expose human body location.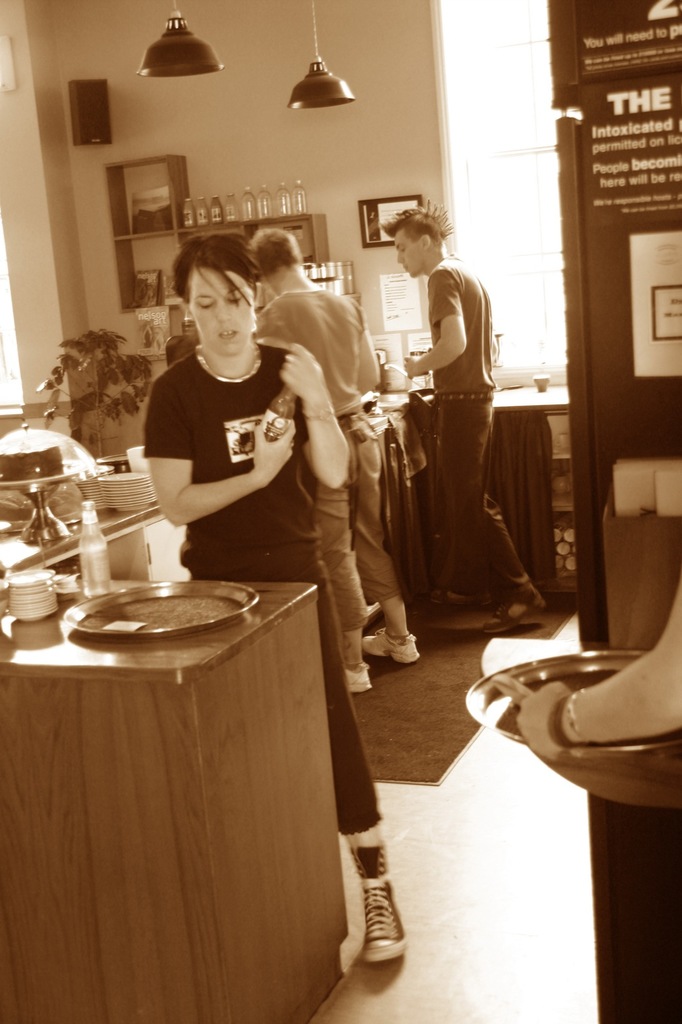
Exposed at x1=255 y1=284 x2=381 y2=691.
